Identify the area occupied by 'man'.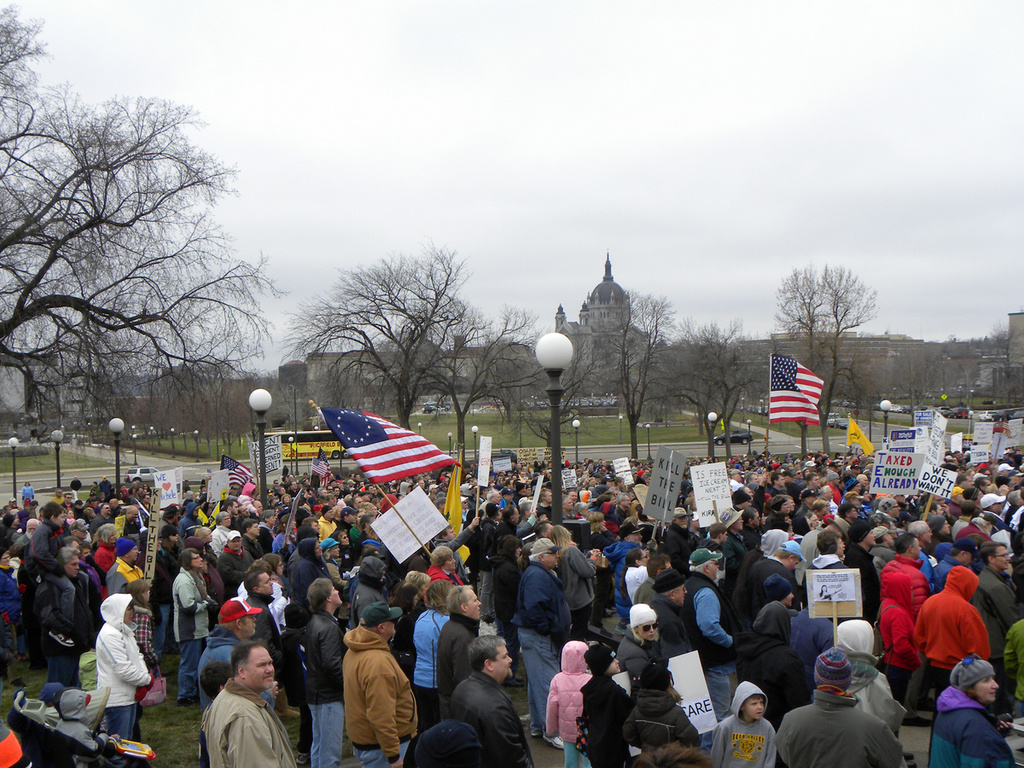
Area: [left=960, top=543, right=1023, bottom=738].
